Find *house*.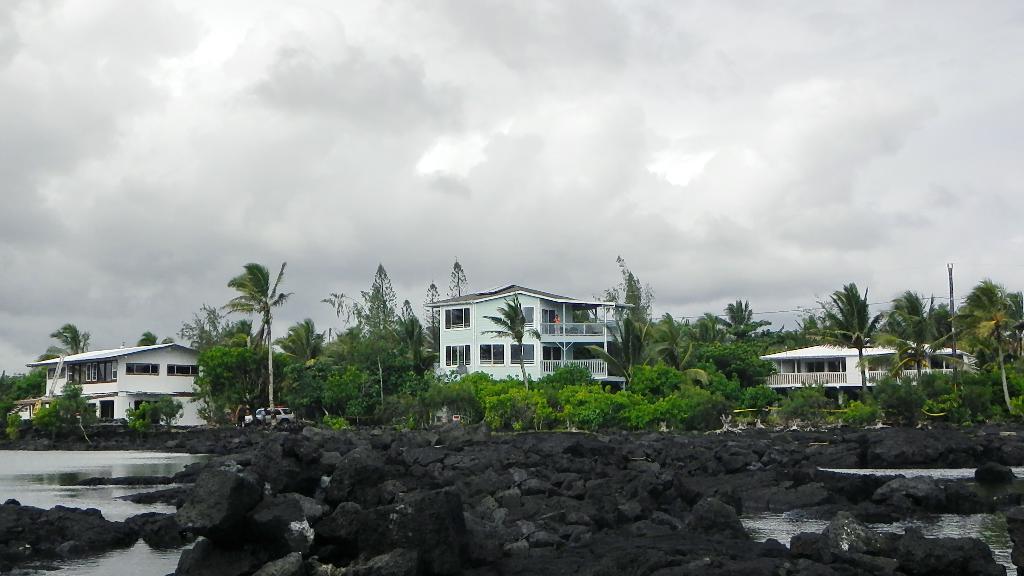
select_region(757, 326, 968, 419).
